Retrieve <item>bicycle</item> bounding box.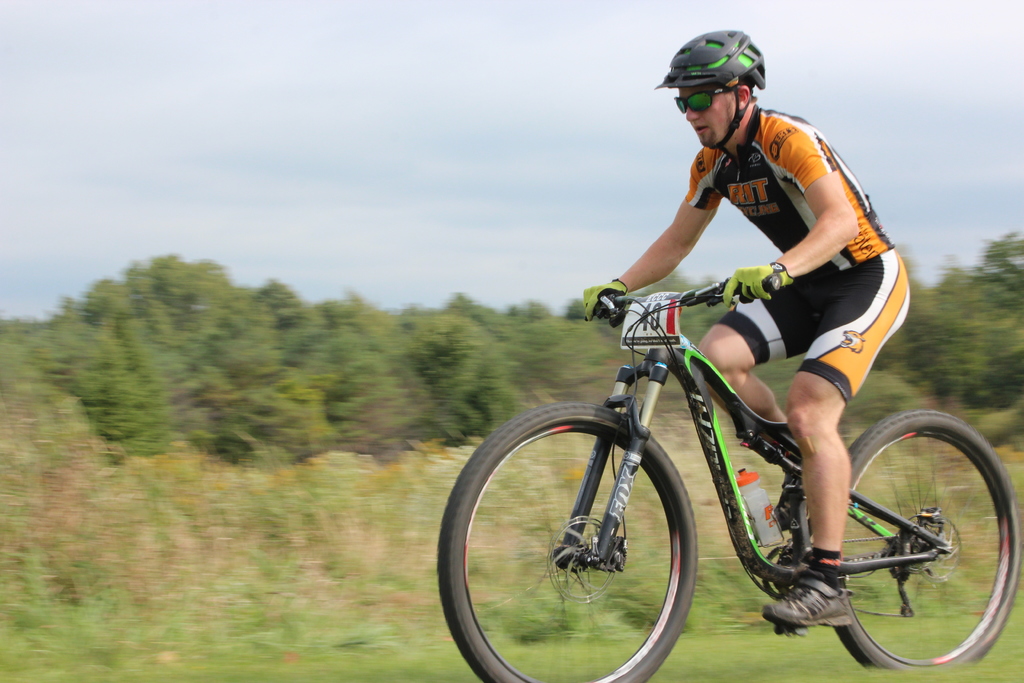
Bounding box: locate(472, 242, 1015, 670).
